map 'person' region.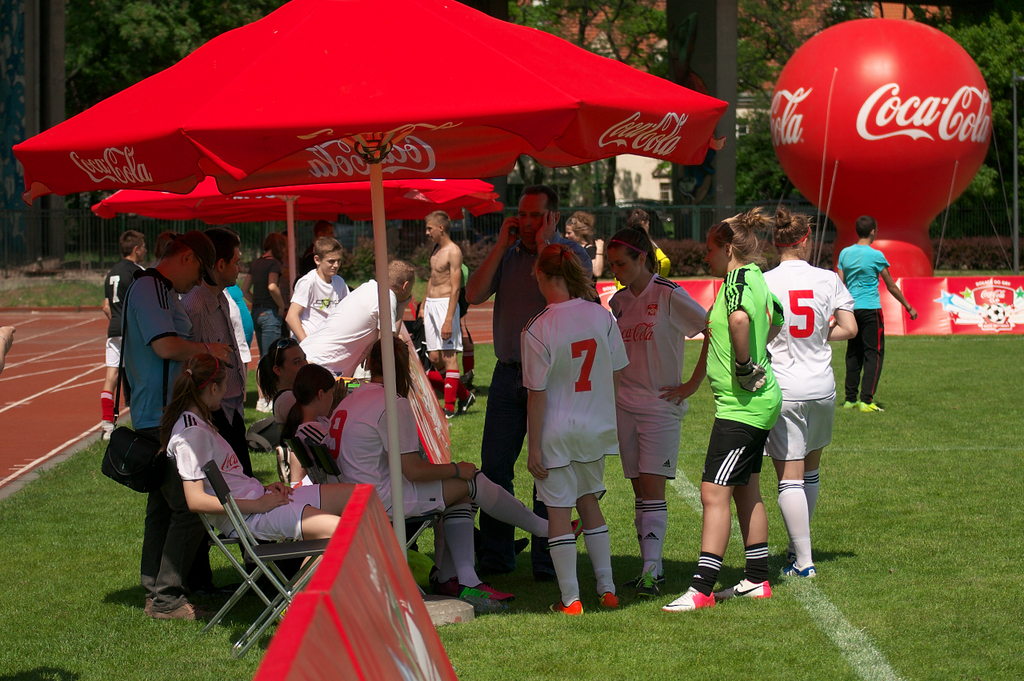
Mapped to (420,207,480,422).
